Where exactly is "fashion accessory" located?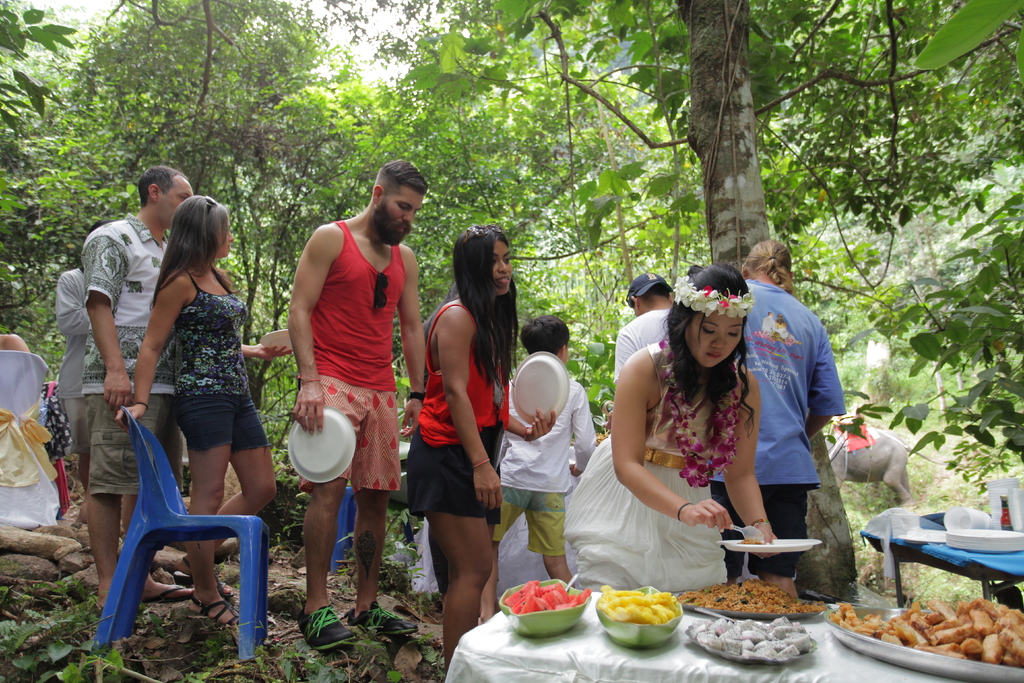
Its bounding box is (298,604,351,652).
